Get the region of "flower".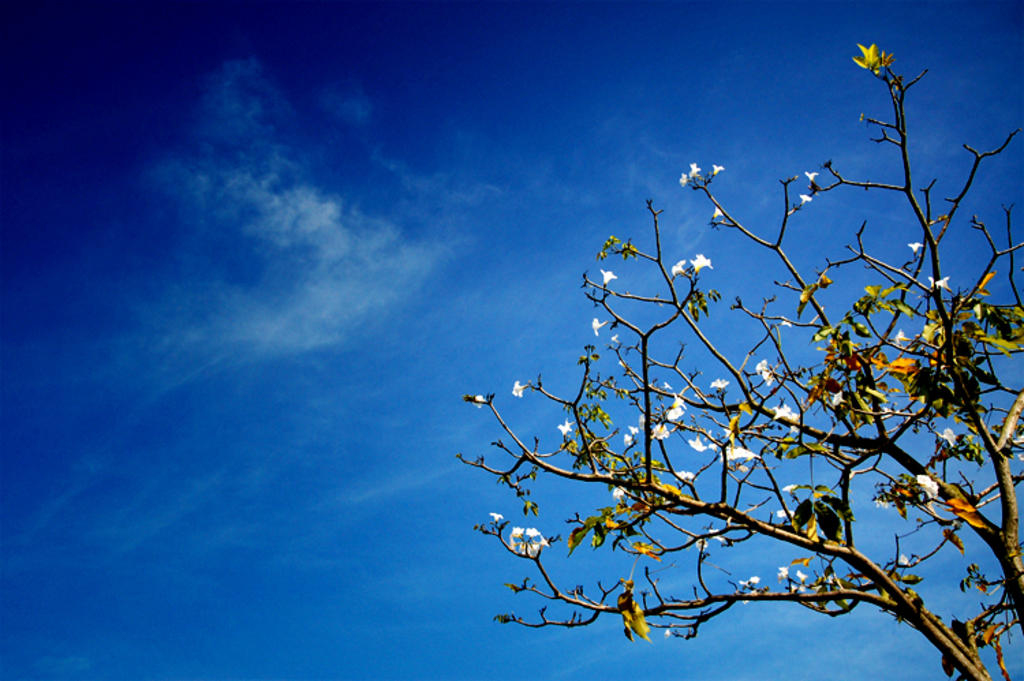
x1=669 y1=392 x2=687 y2=414.
